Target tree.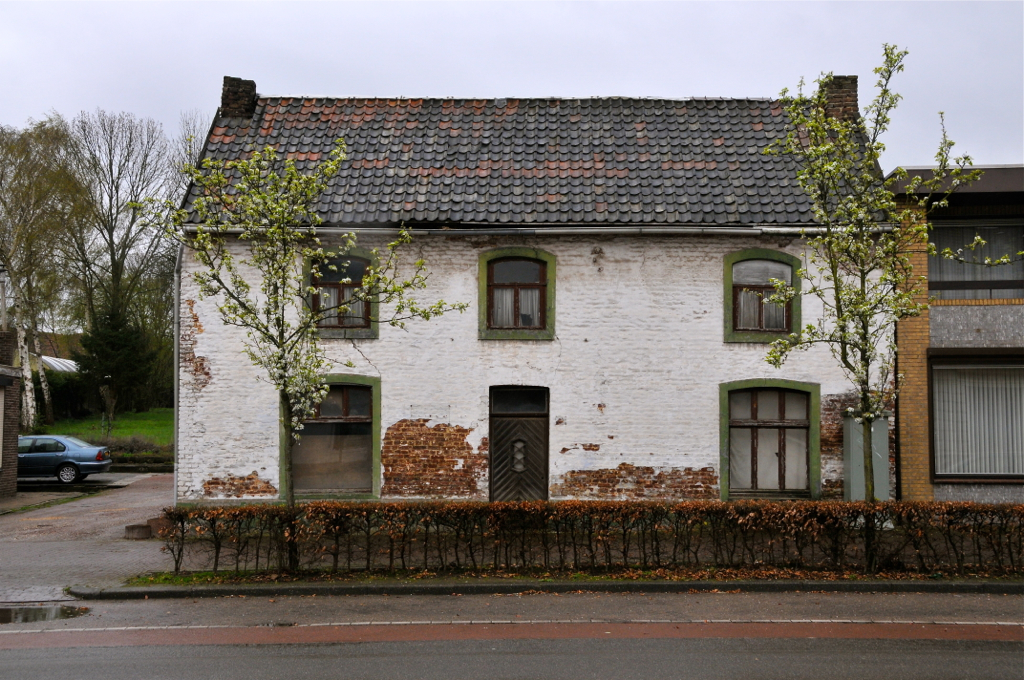
Target region: crop(164, 151, 480, 575).
